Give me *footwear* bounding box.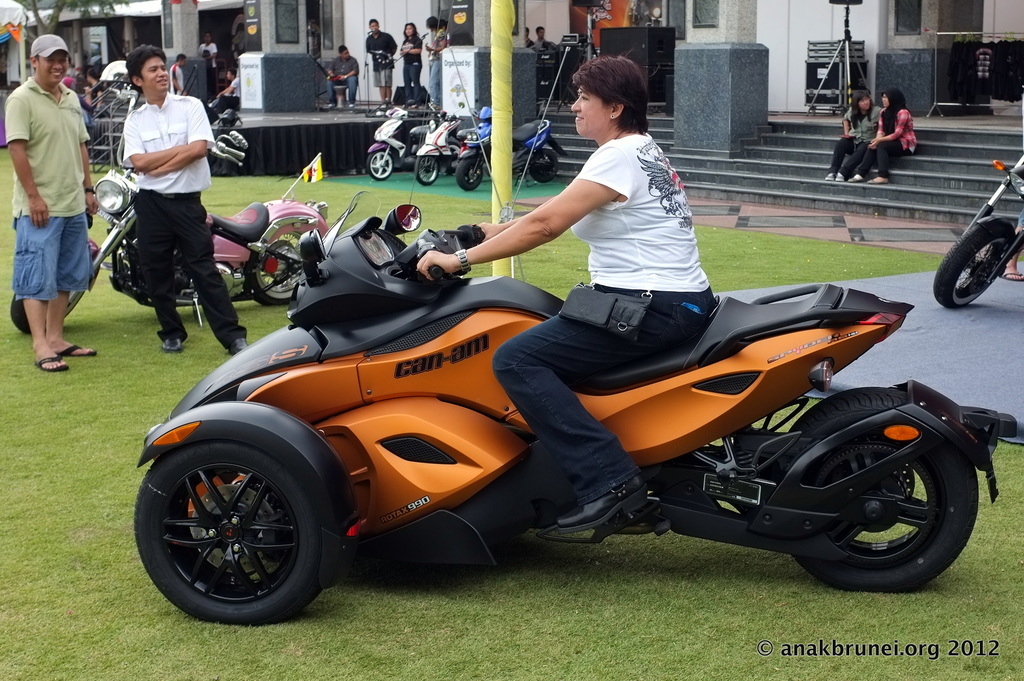
bbox(53, 338, 97, 360).
